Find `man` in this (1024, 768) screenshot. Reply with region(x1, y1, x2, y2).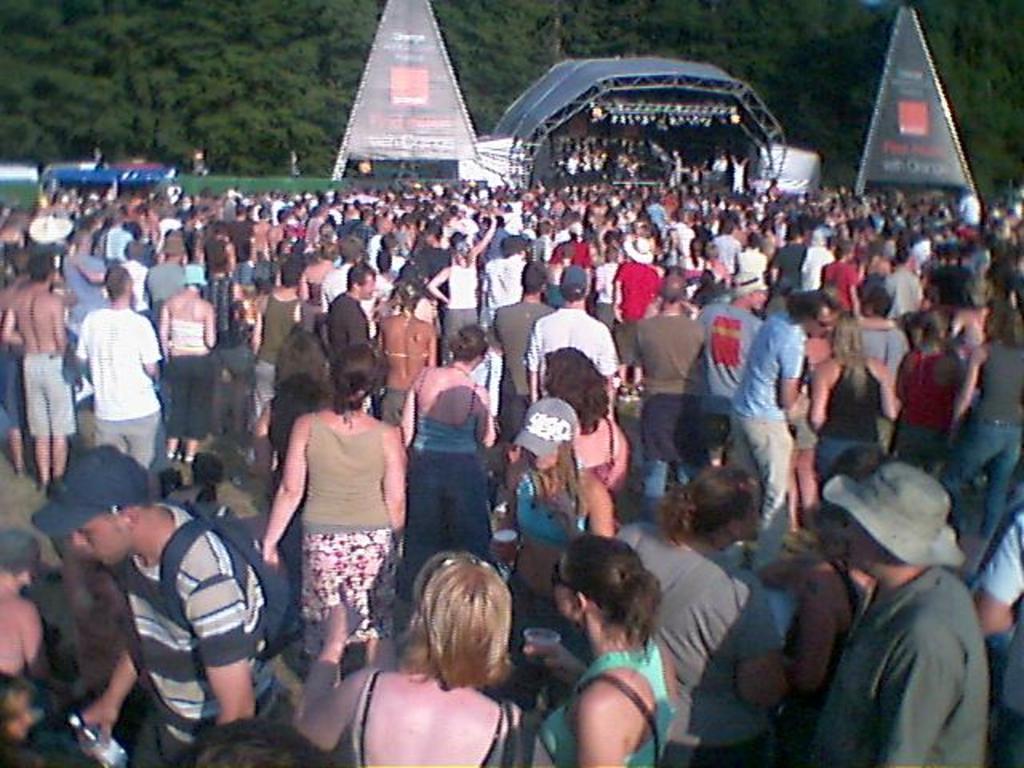
region(485, 264, 554, 445).
